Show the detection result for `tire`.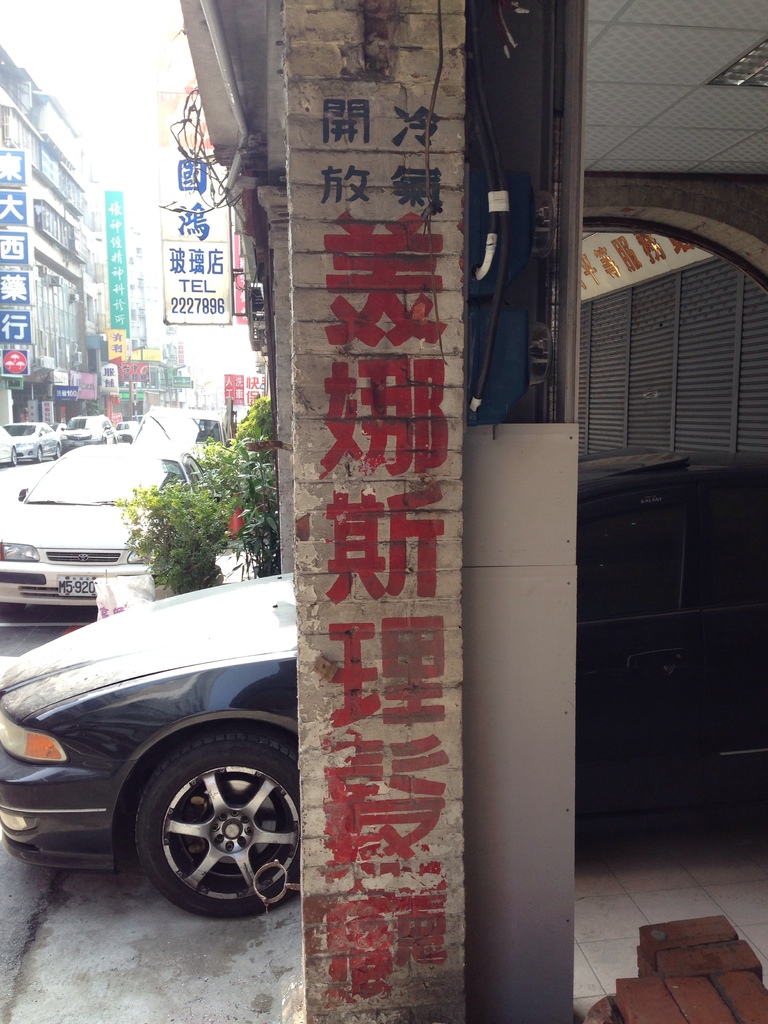
box=[36, 442, 41, 461].
